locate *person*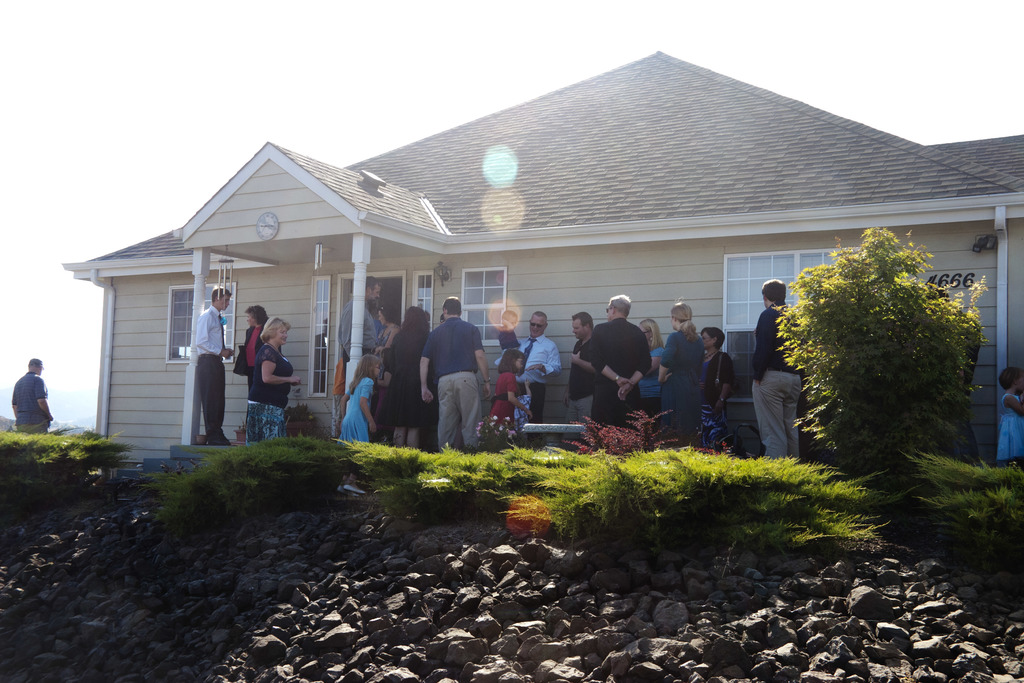
<region>241, 304, 282, 393</region>
